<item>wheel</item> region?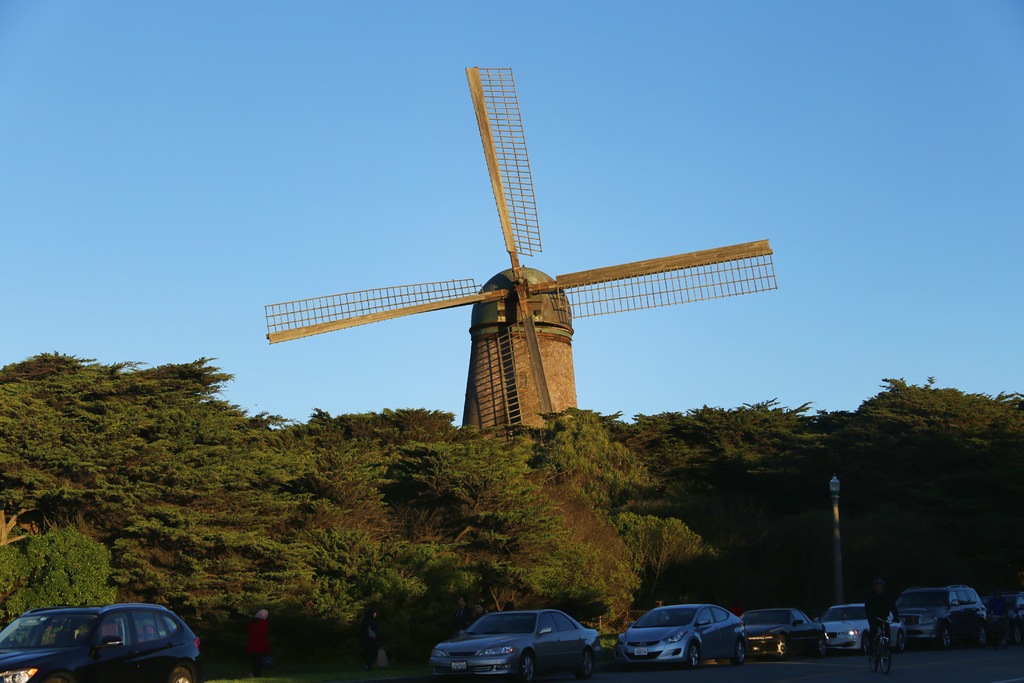
(510,655,538,682)
